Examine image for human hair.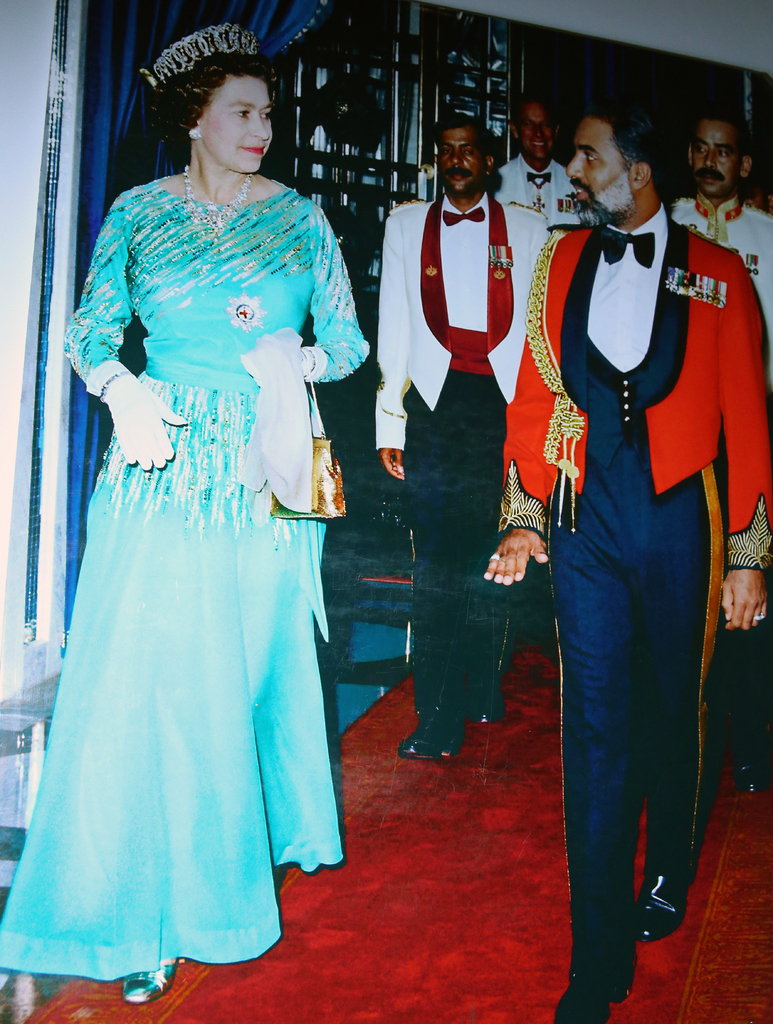
Examination result: [x1=434, y1=113, x2=498, y2=156].
